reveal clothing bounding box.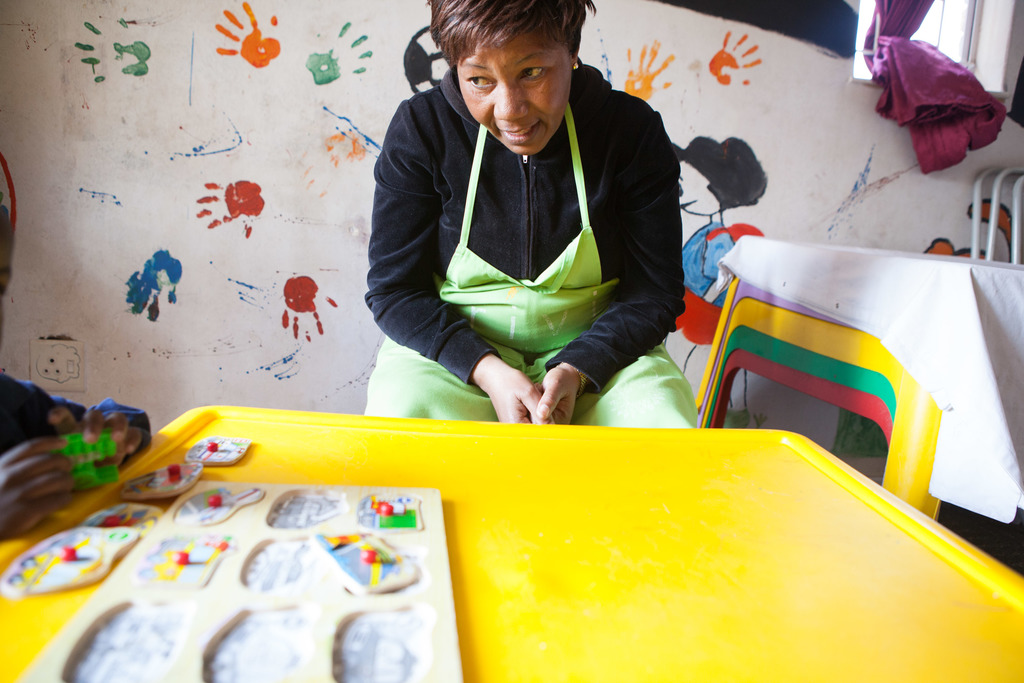
Revealed: 883, 0, 1000, 175.
